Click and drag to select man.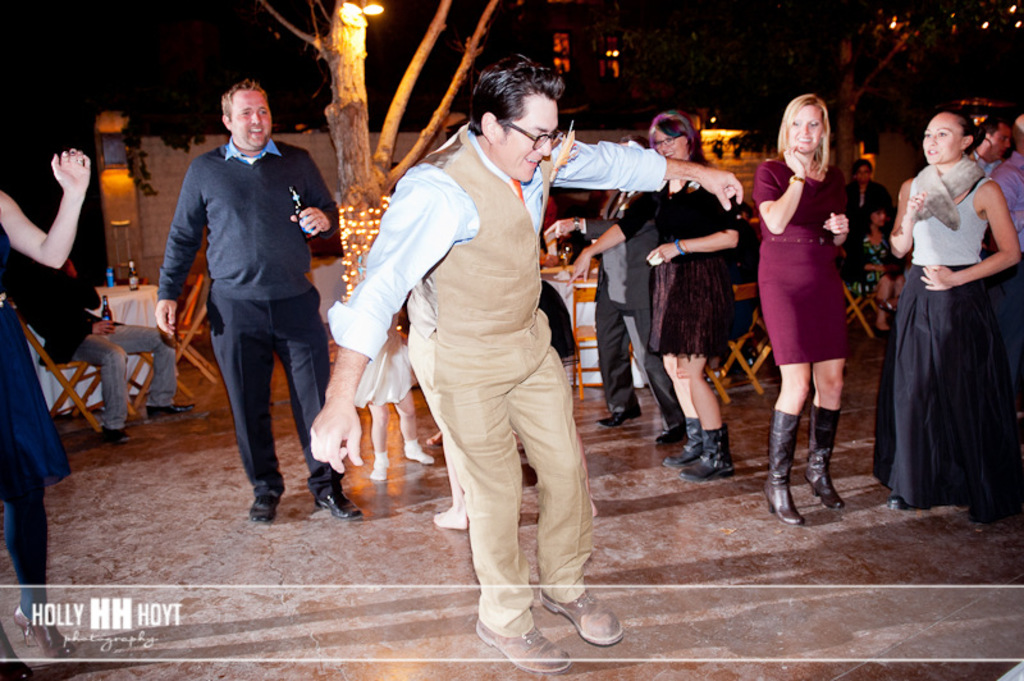
Selection: 9/247/200/443.
